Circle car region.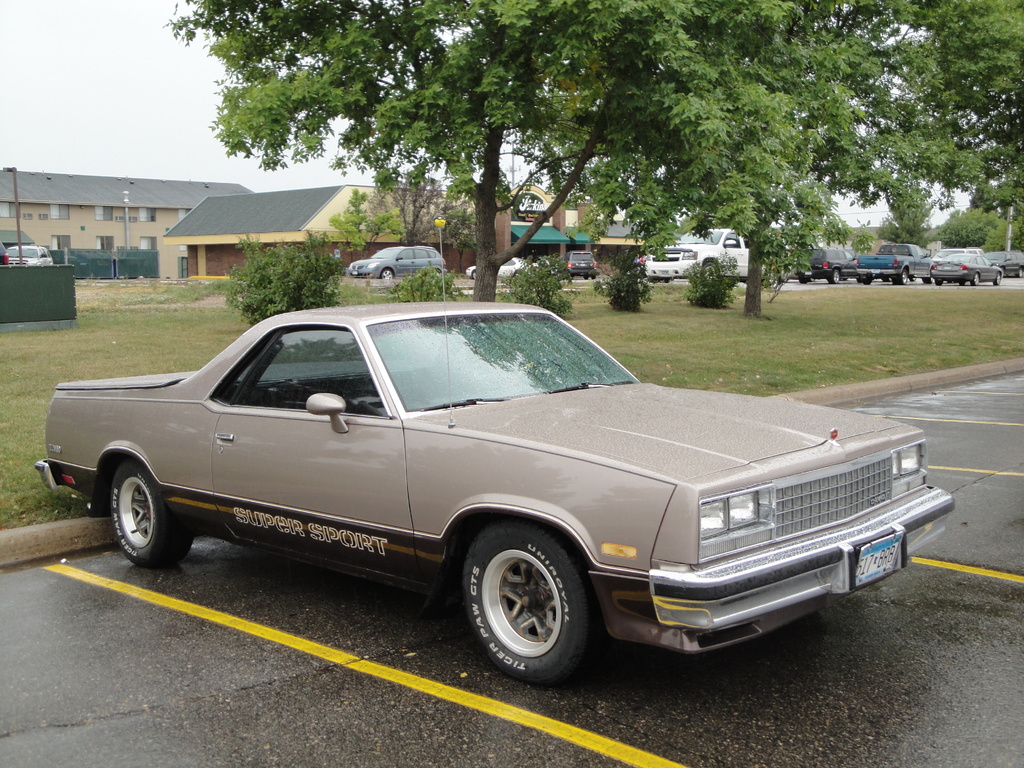
Region: bbox=[465, 257, 552, 283].
